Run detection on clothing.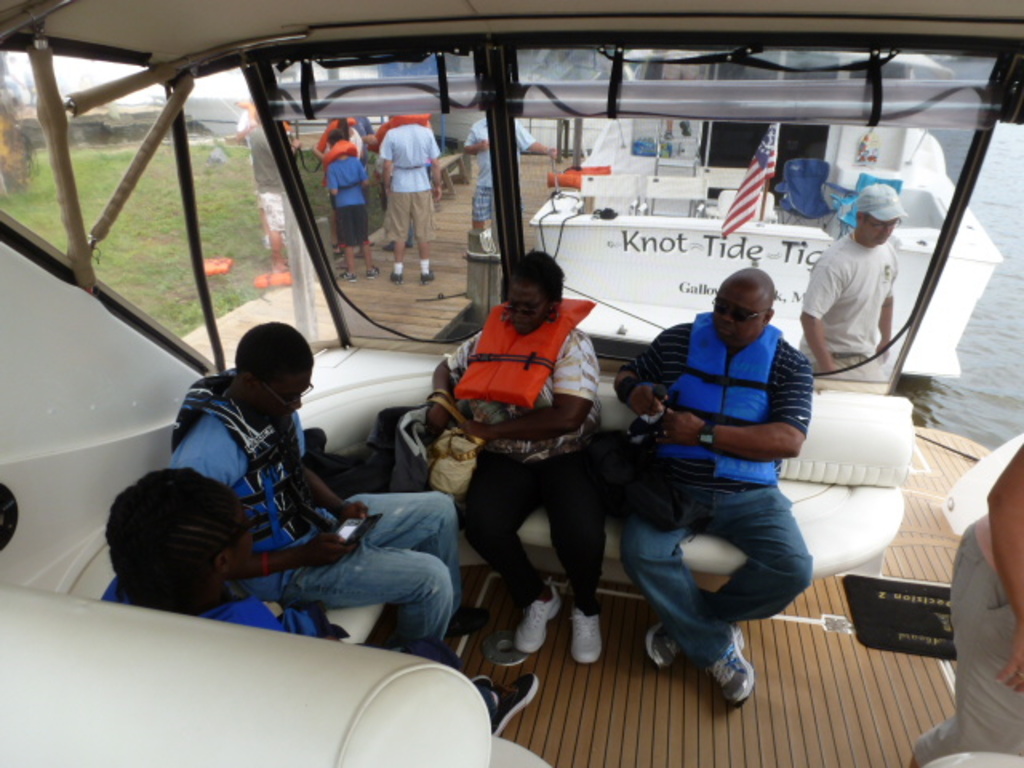
Result: 578,302,827,653.
